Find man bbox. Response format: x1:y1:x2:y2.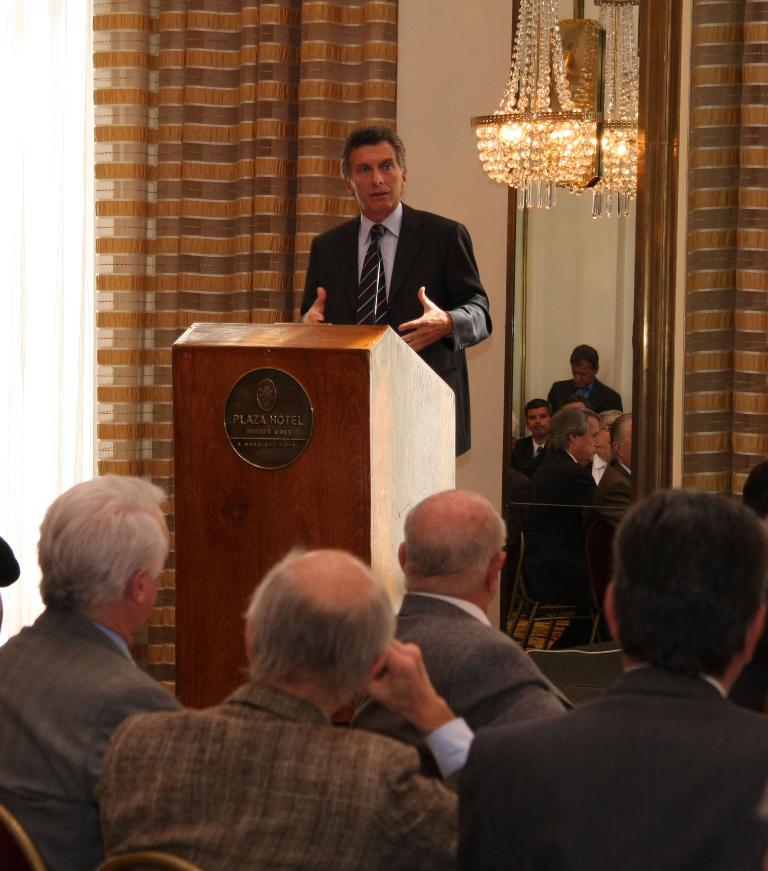
531:401:601:527.
